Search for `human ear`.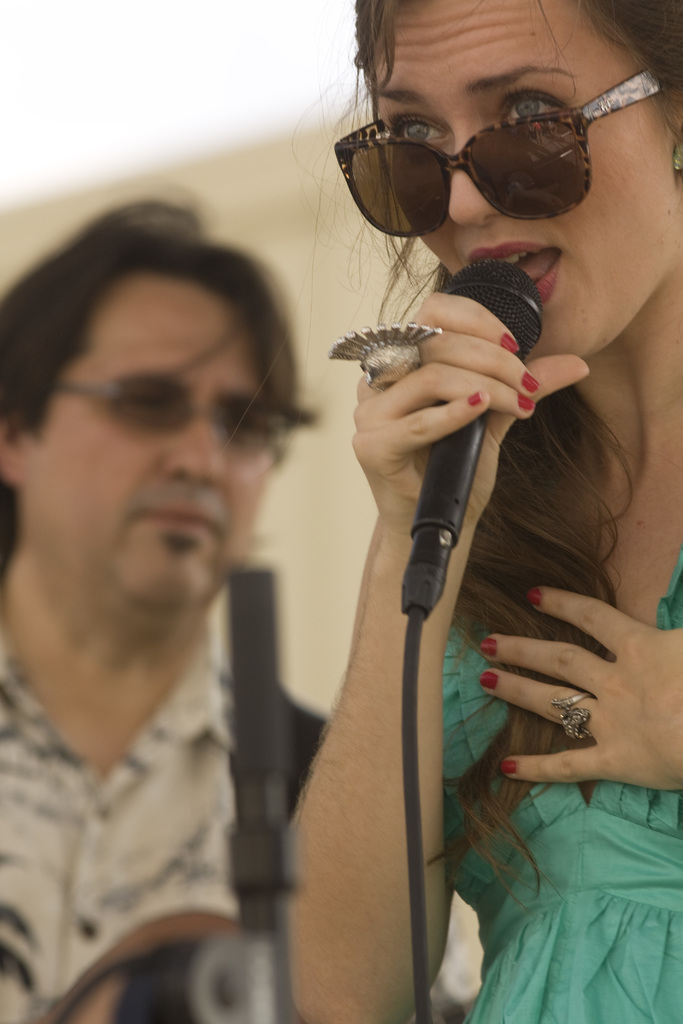
Found at 671,85,682,143.
